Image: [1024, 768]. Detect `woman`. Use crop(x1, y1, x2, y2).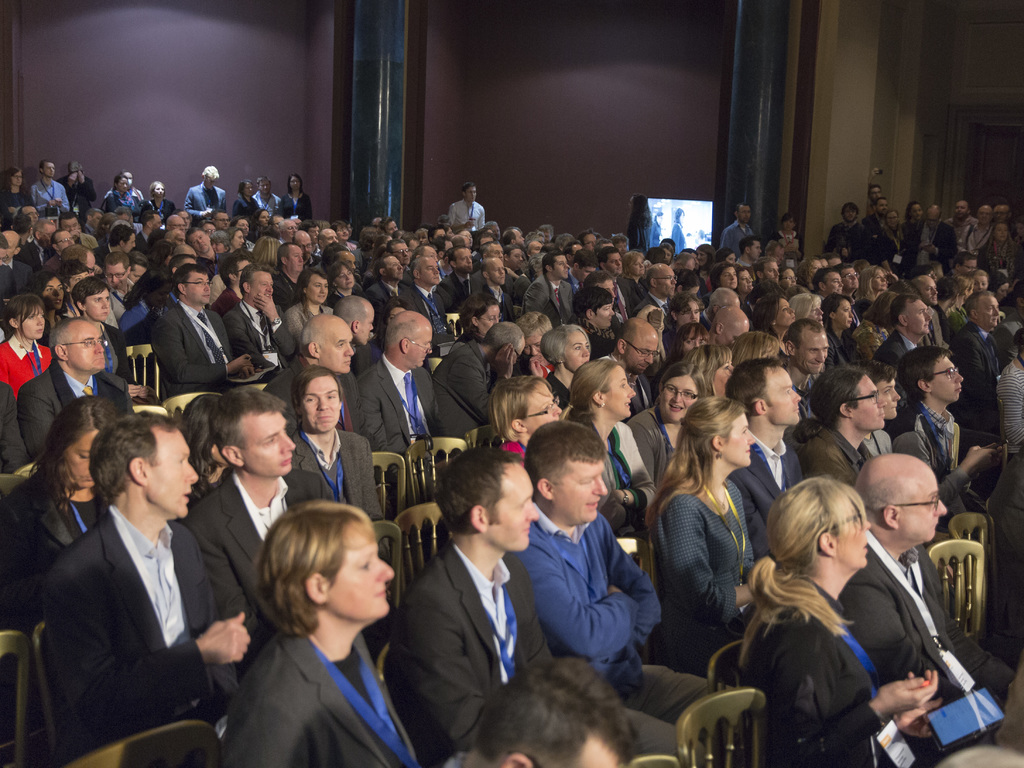
crop(130, 176, 177, 225).
